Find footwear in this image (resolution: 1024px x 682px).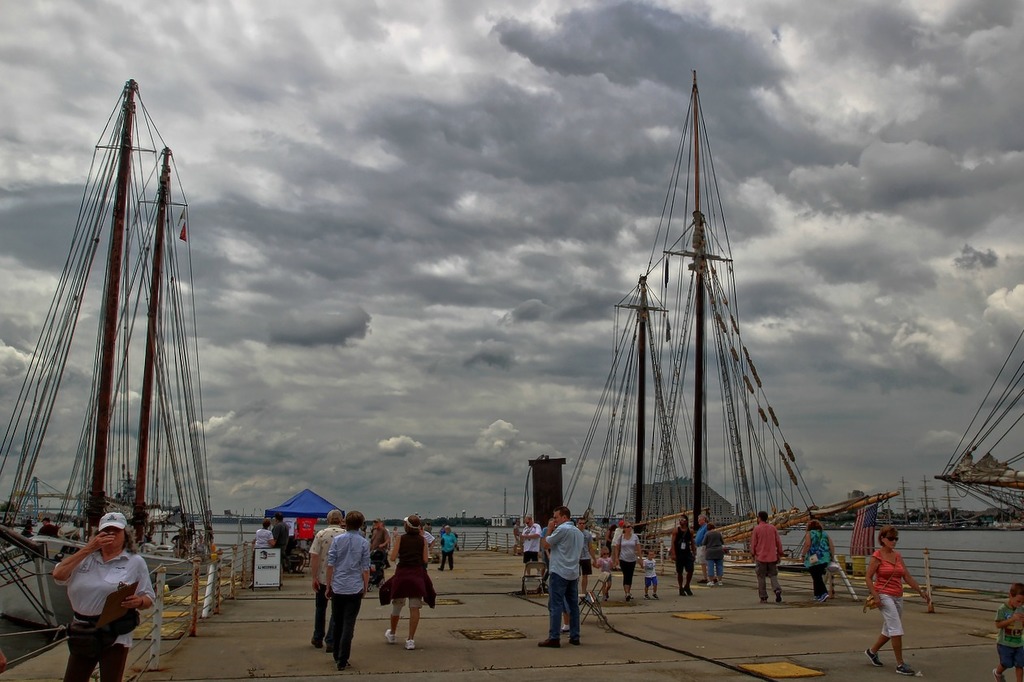
Rect(569, 634, 579, 645).
